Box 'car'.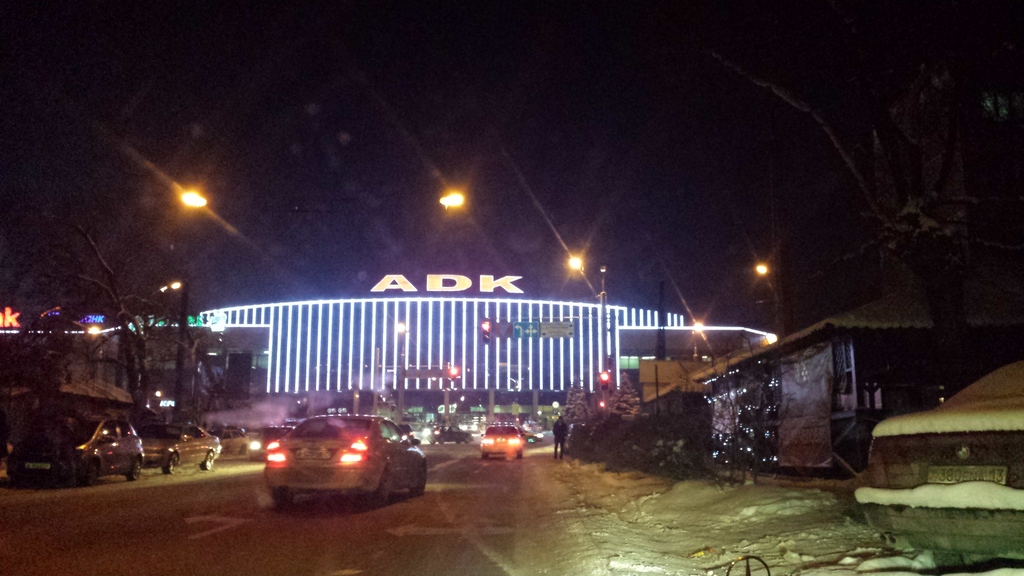
<region>479, 423, 522, 461</region>.
